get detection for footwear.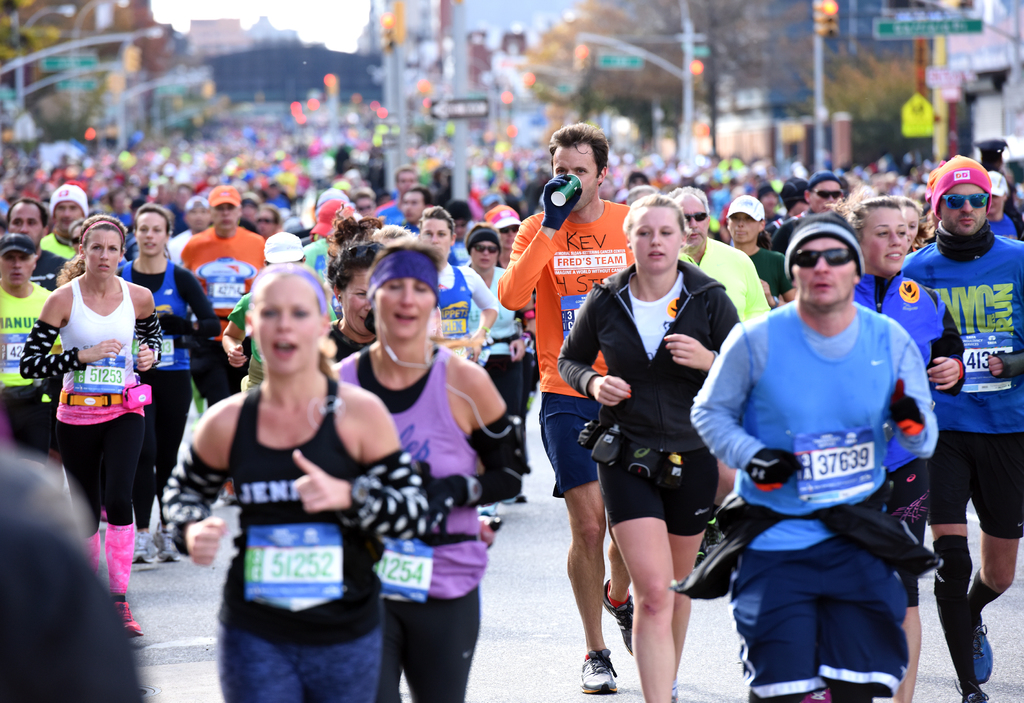
Detection: select_region(158, 527, 177, 562).
